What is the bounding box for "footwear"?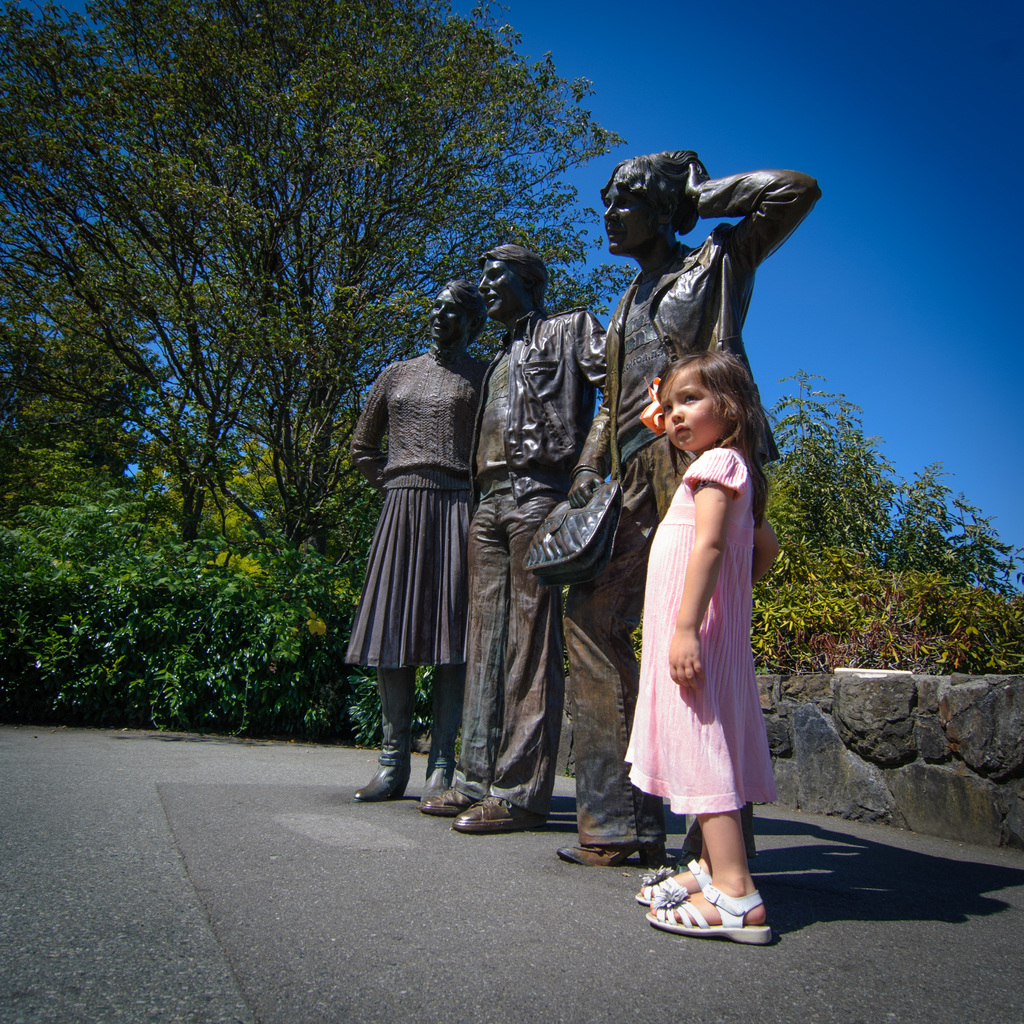
[left=452, top=791, right=548, bottom=826].
